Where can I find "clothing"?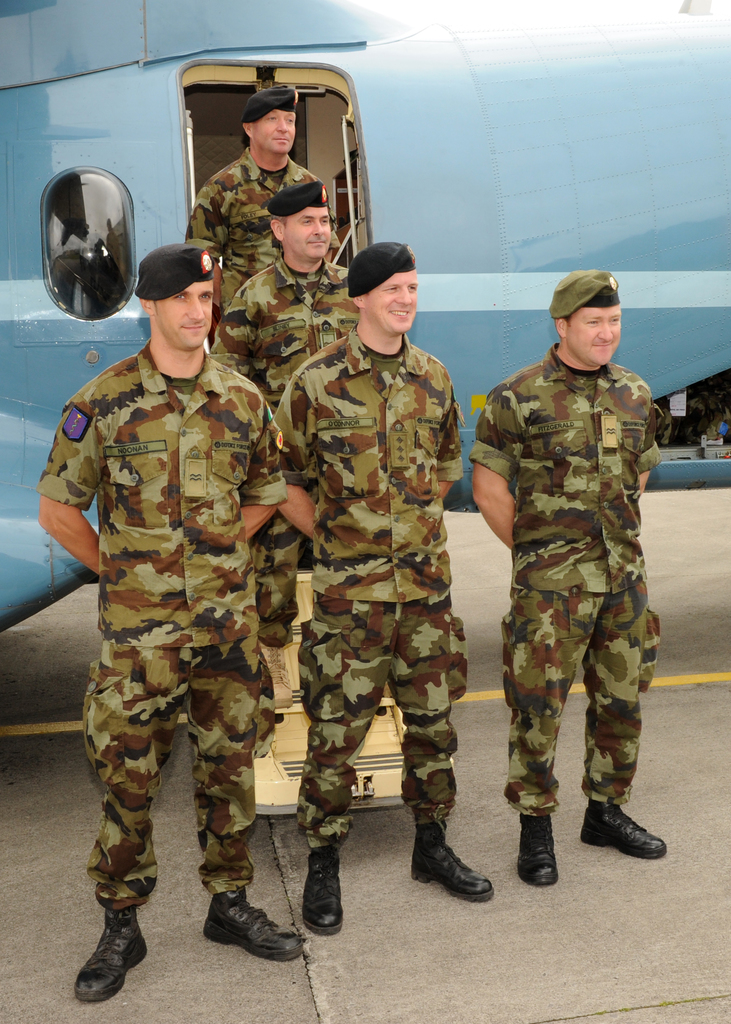
You can find it at 185 140 341 348.
